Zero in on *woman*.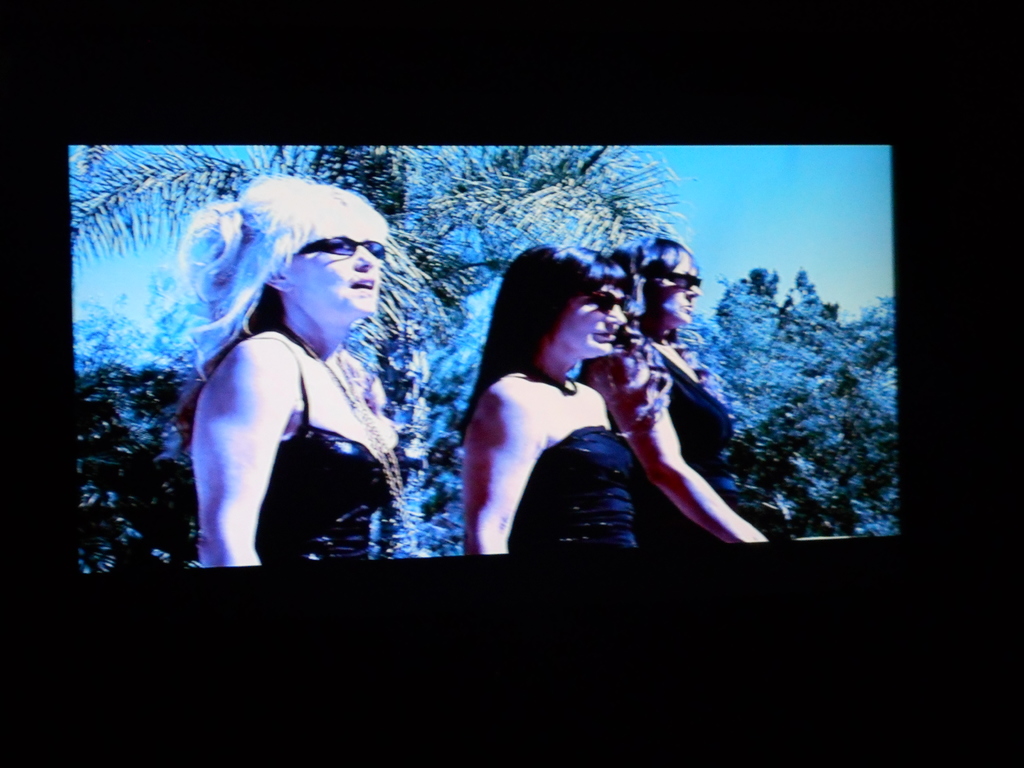
Zeroed in: BBox(154, 175, 432, 587).
